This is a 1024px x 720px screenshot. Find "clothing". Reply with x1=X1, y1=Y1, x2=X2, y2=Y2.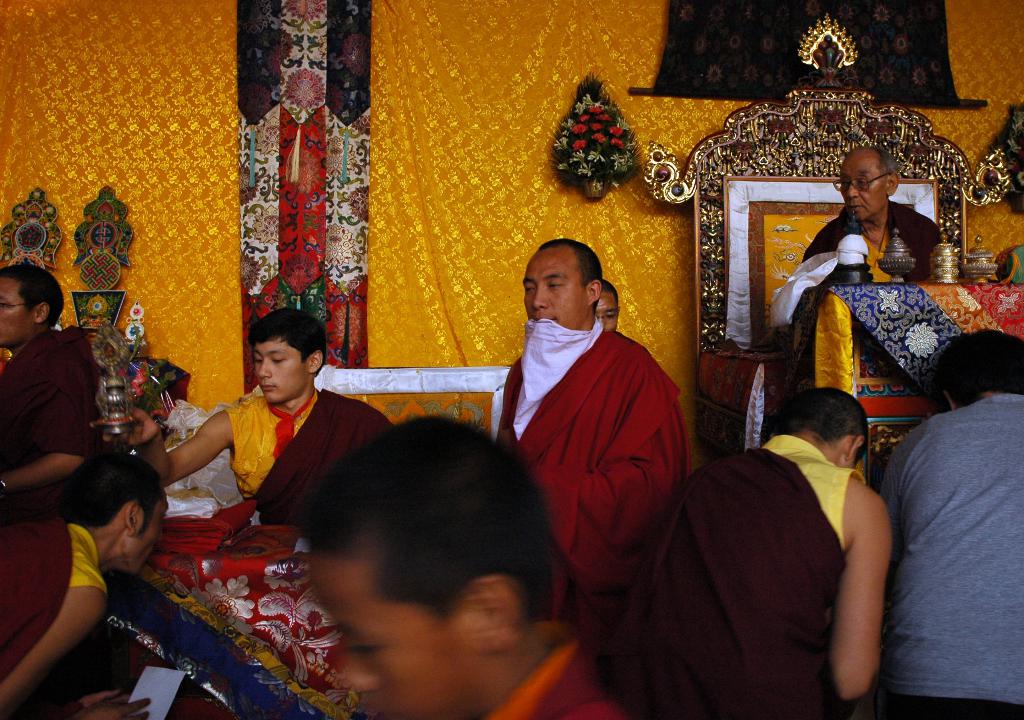
x1=635, y1=435, x2=867, y2=719.
